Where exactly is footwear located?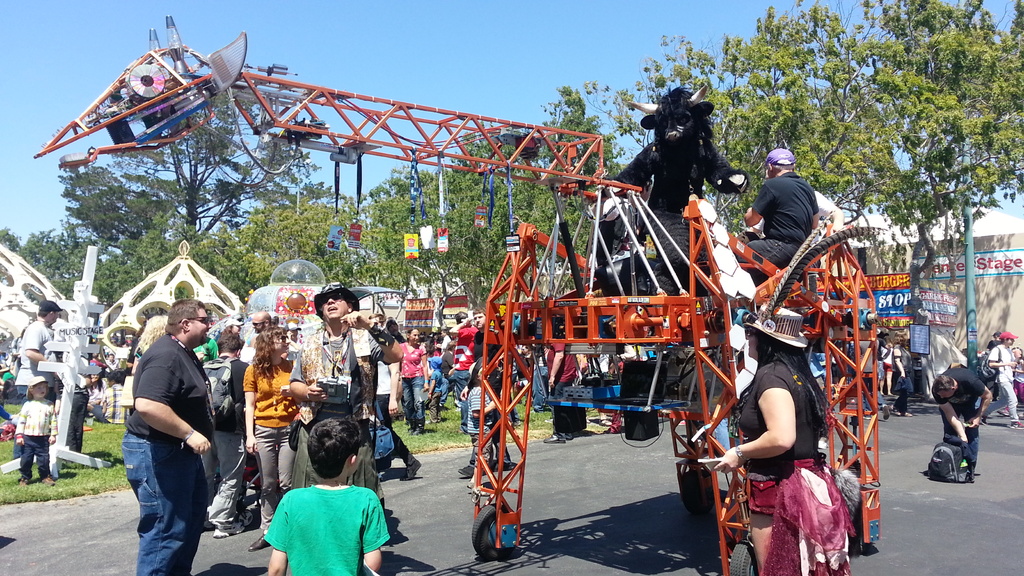
Its bounding box is BBox(42, 473, 56, 489).
